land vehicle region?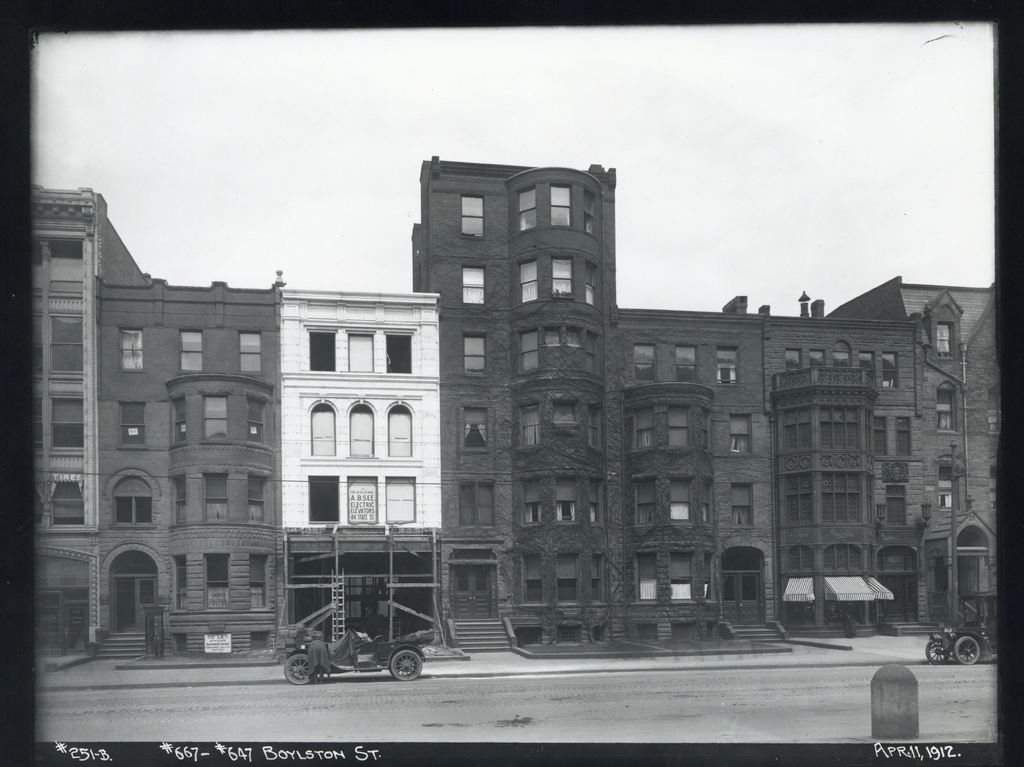
<region>266, 599, 442, 694</region>
